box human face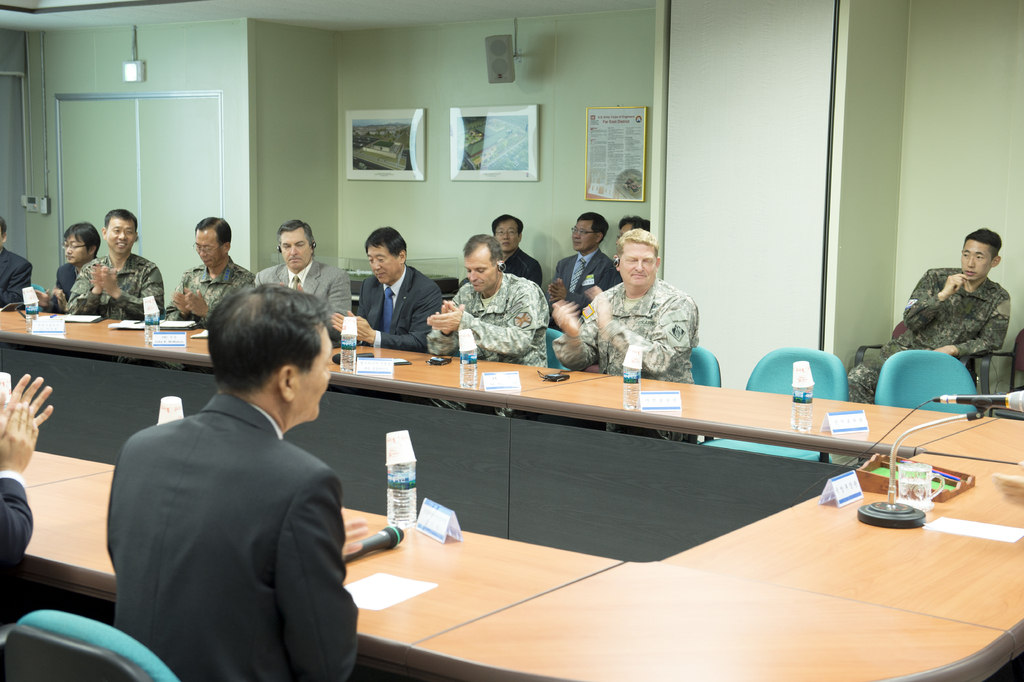
x1=494 y1=219 x2=516 y2=252
